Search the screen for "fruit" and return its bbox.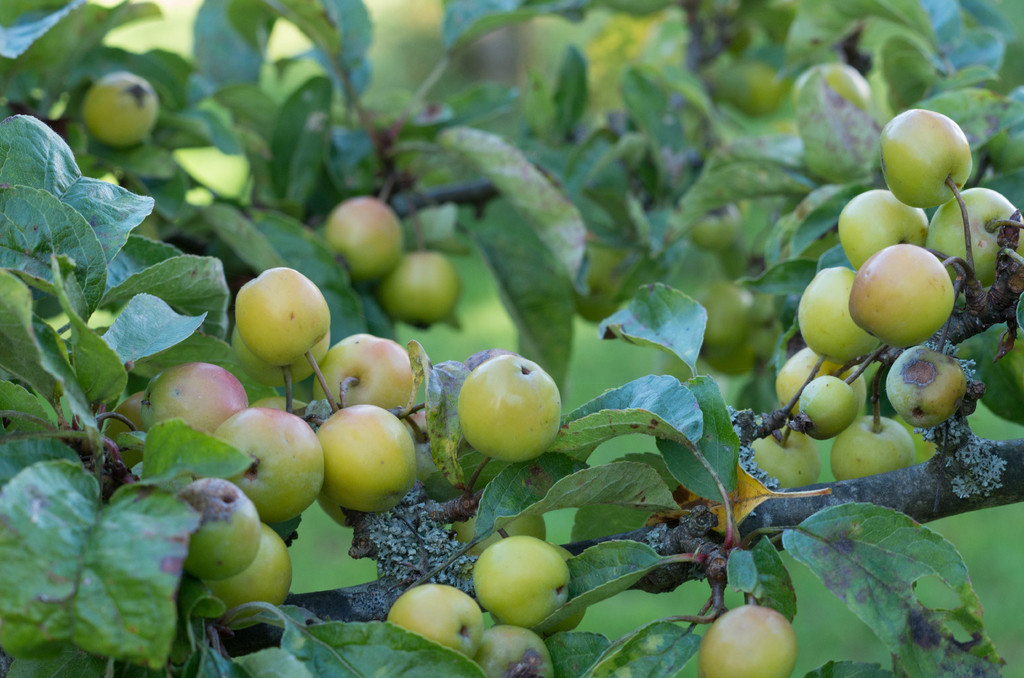
Found: Rect(852, 243, 957, 350).
